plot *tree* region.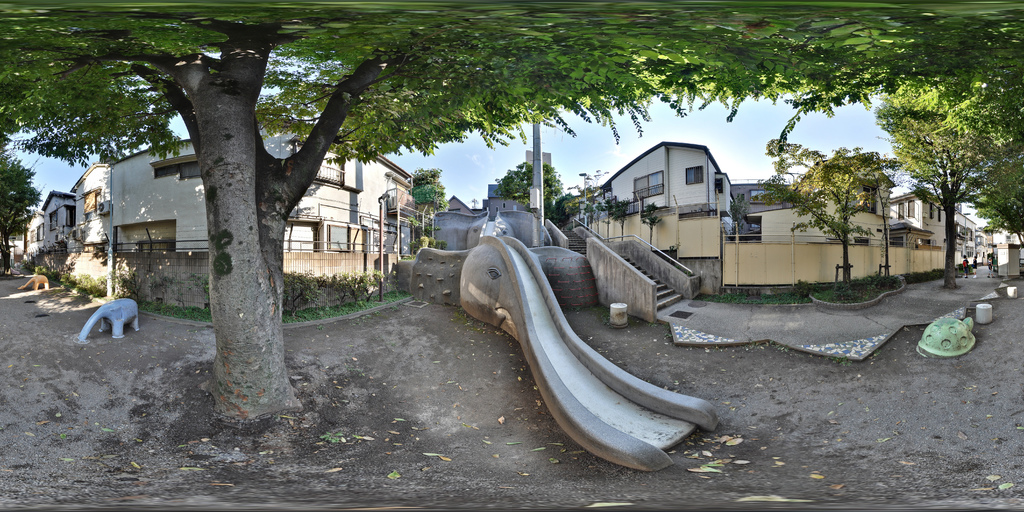
Plotted at select_region(0, 0, 941, 431).
